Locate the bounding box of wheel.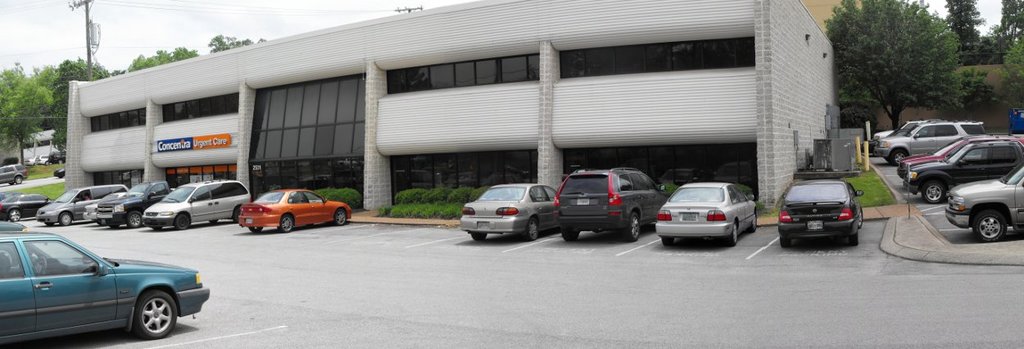
Bounding box: crop(47, 219, 56, 227).
